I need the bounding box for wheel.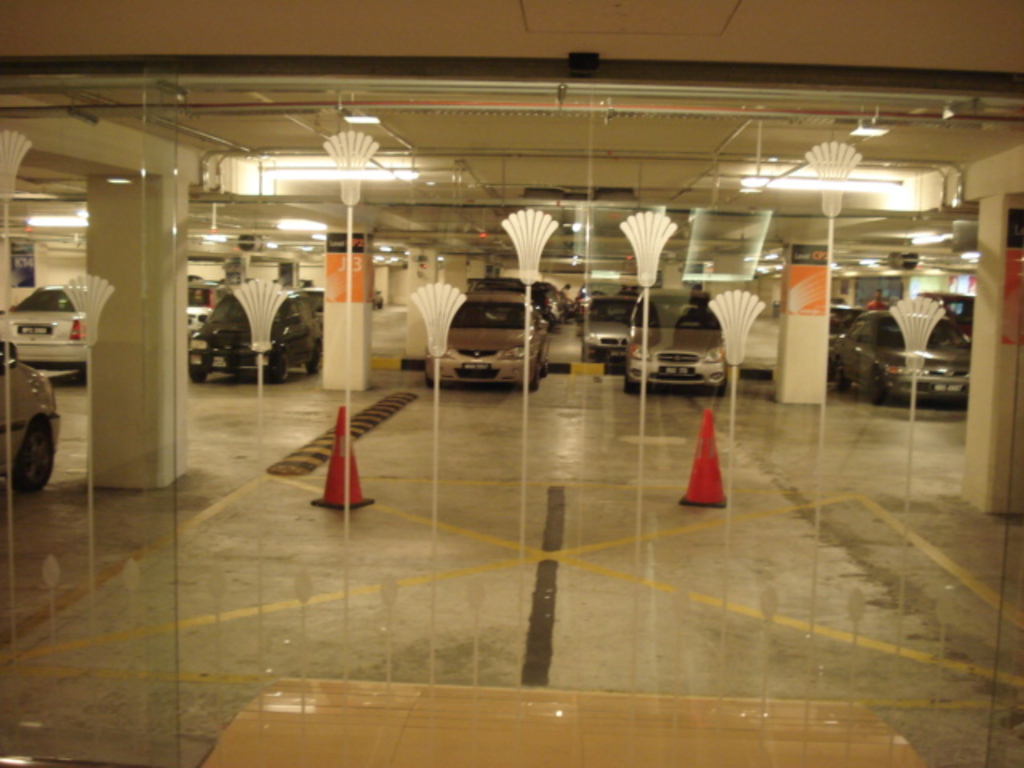
Here it is: {"x1": 622, "y1": 379, "x2": 642, "y2": 392}.
